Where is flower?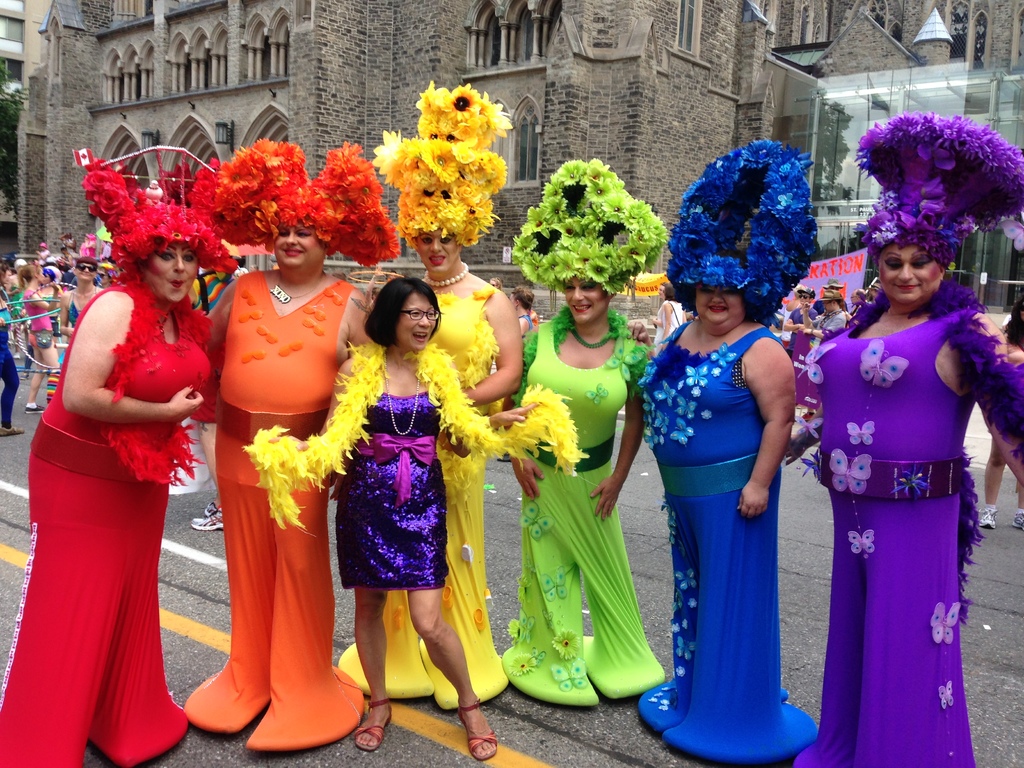
select_region(310, 138, 376, 267).
